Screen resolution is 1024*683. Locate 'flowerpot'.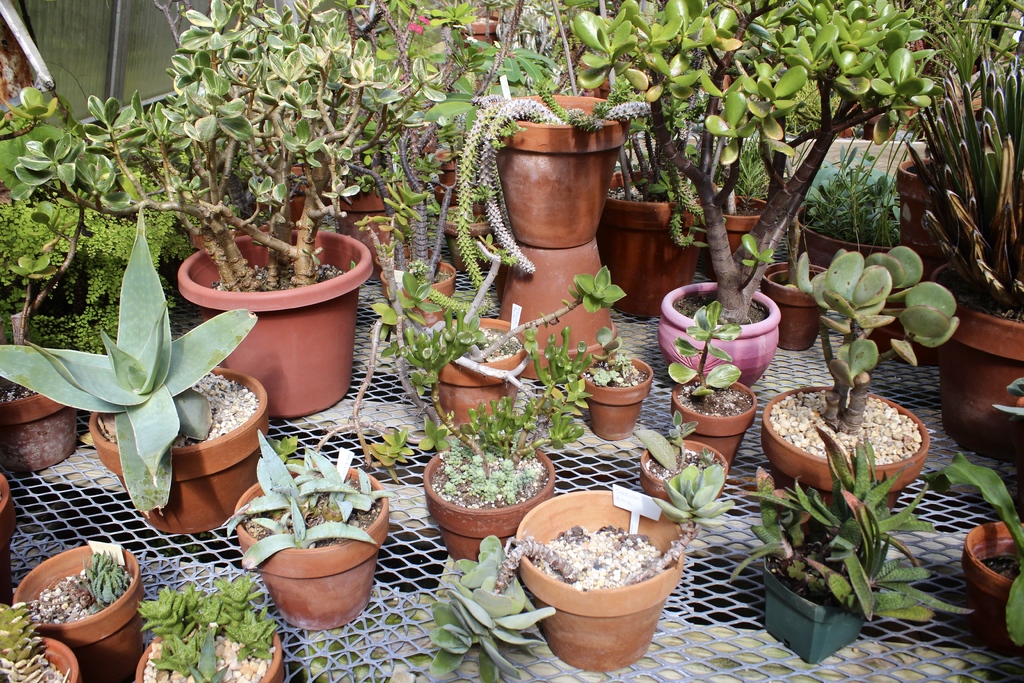
bbox(577, 353, 648, 440).
